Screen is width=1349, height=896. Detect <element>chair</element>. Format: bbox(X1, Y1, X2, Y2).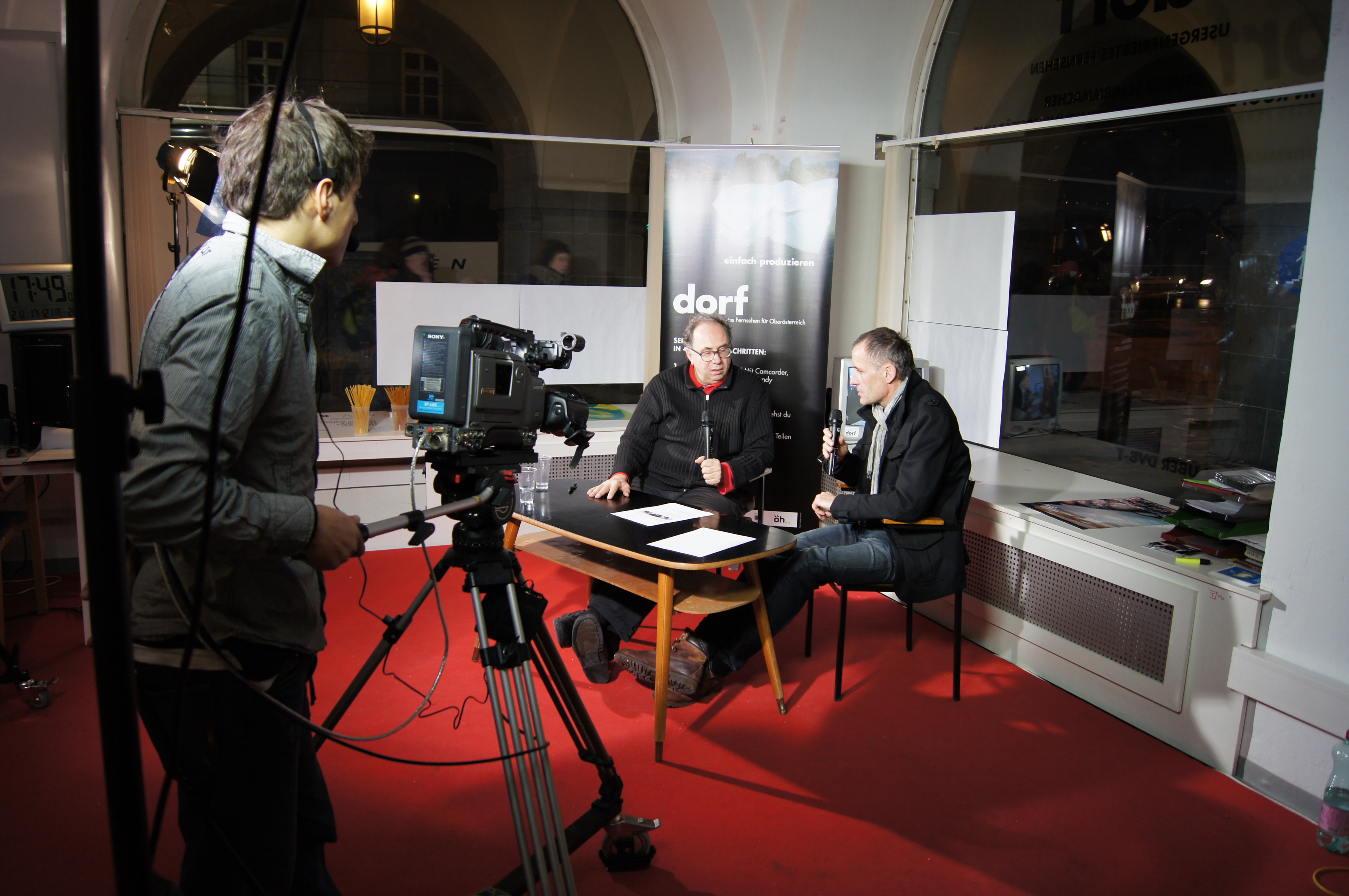
bbox(188, 126, 211, 159).
